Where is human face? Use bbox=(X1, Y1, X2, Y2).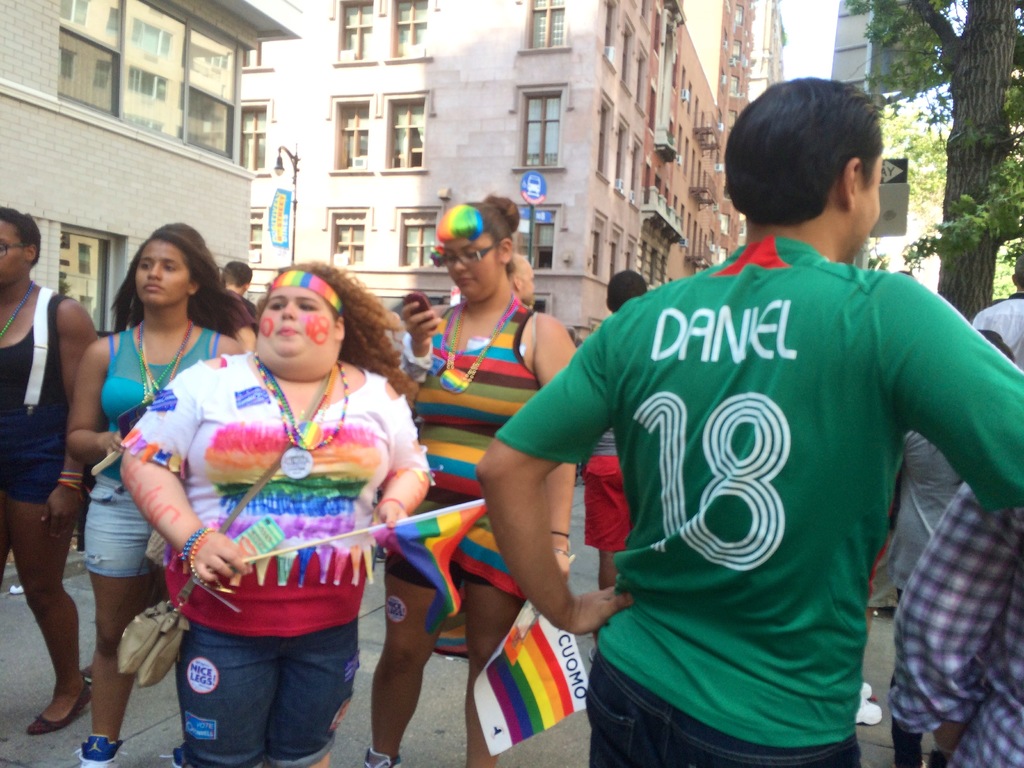
bbox=(860, 157, 884, 246).
